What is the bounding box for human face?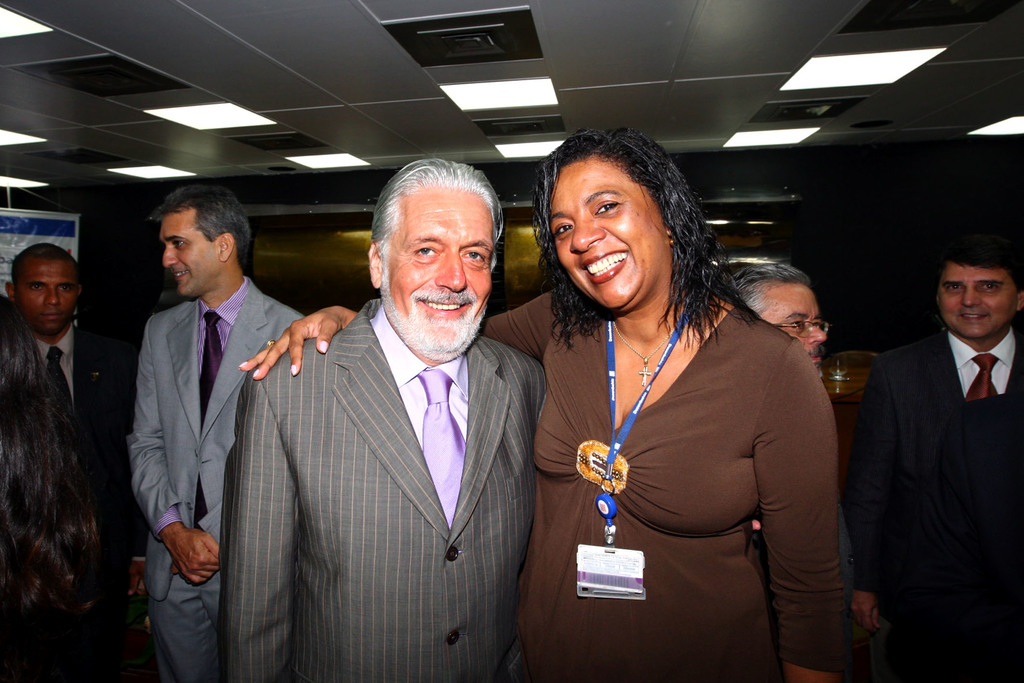
left=19, top=257, right=76, bottom=327.
